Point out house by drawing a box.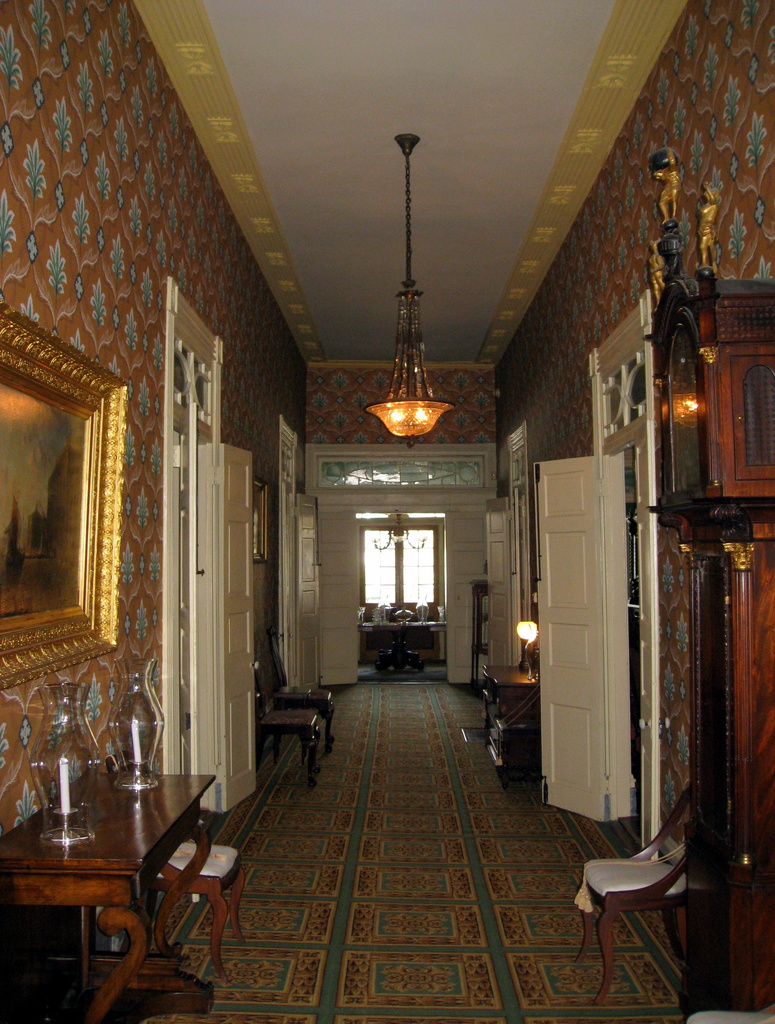
detection(0, 0, 774, 1023).
